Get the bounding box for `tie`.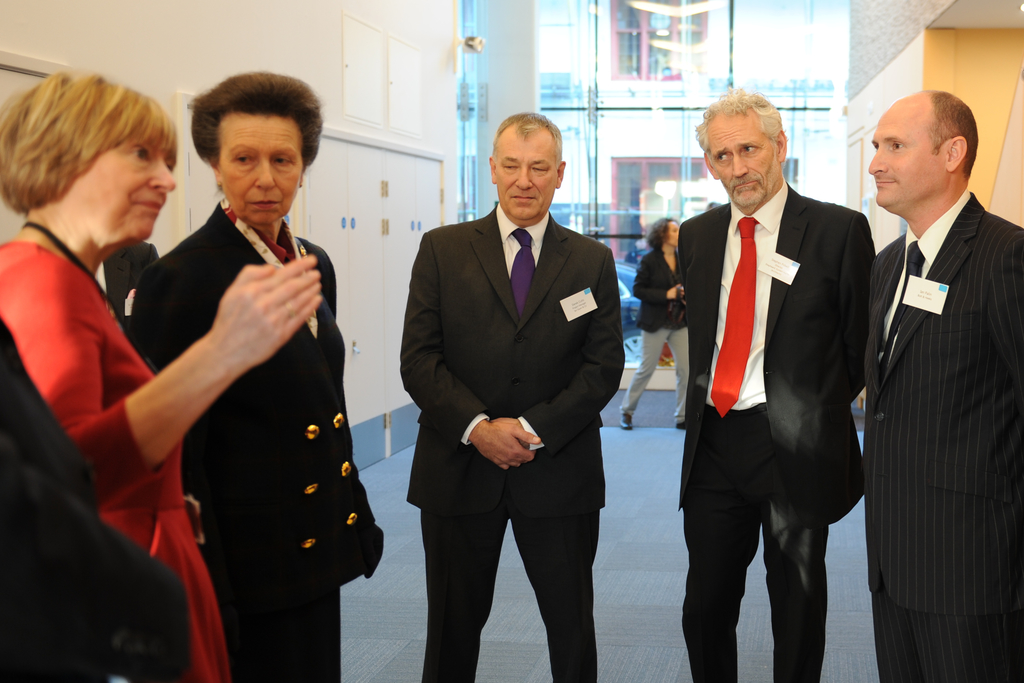
l=879, t=239, r=925, b=385.
